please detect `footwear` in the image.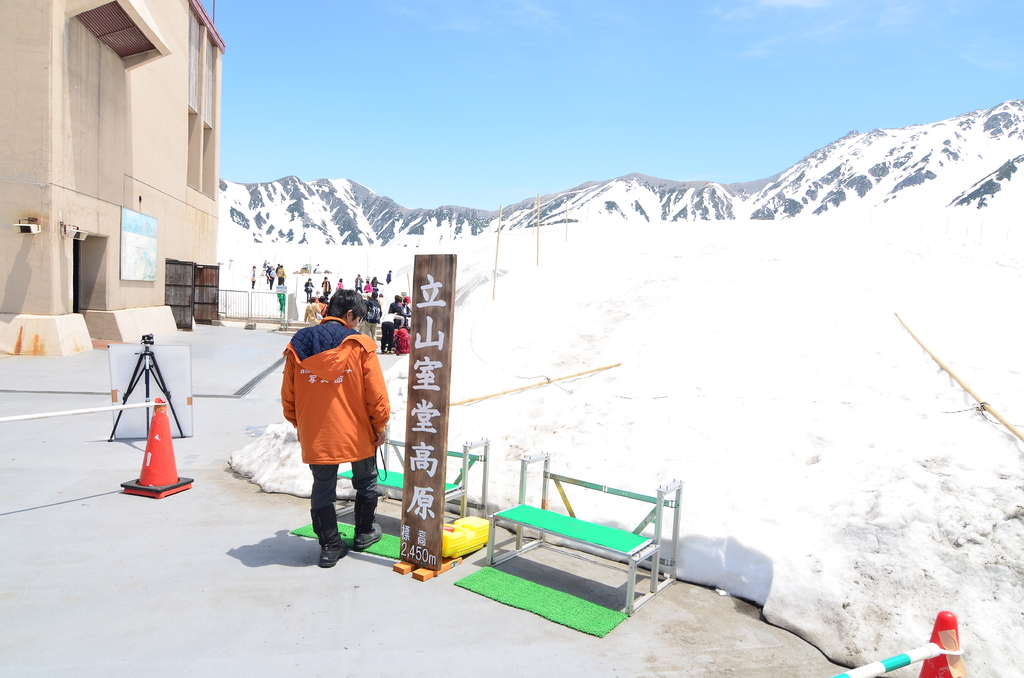
[x1=312, y1=510, x2=348, y2=569].
